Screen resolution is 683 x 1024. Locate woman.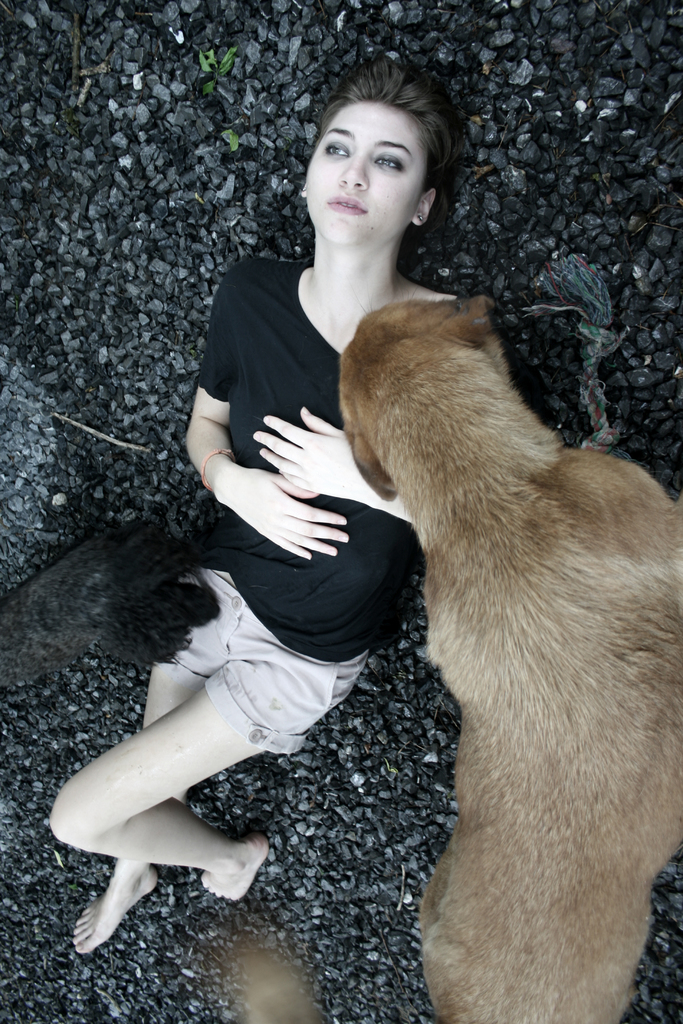
49,67,448,939.
